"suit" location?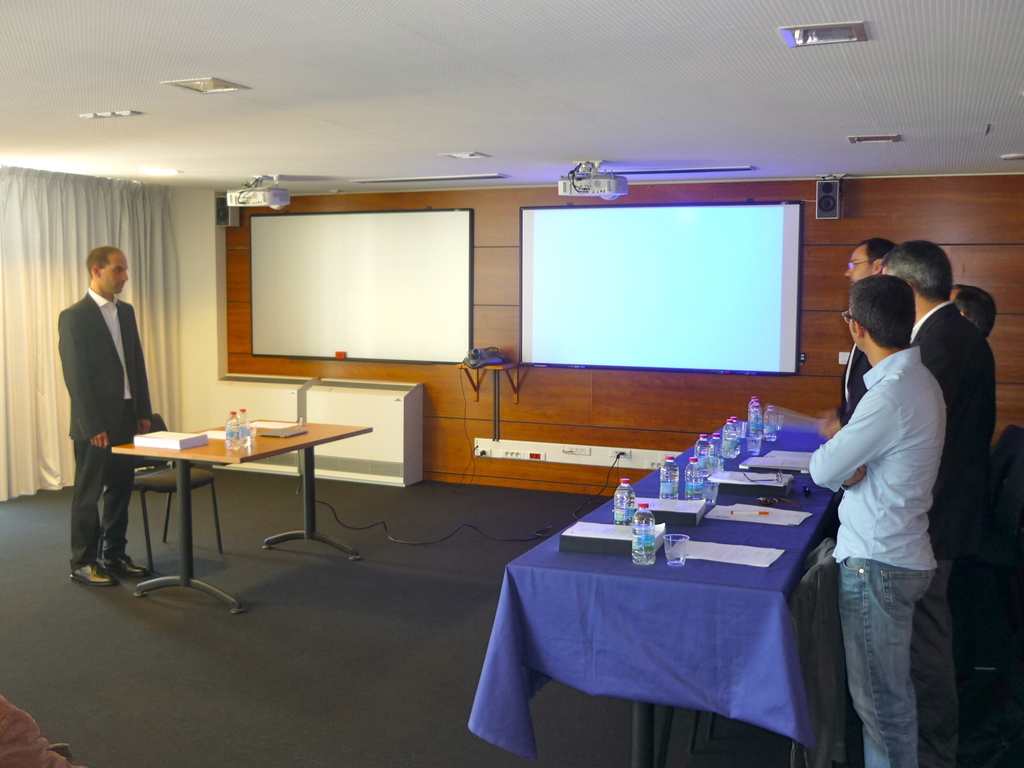
914,300,1004,767
